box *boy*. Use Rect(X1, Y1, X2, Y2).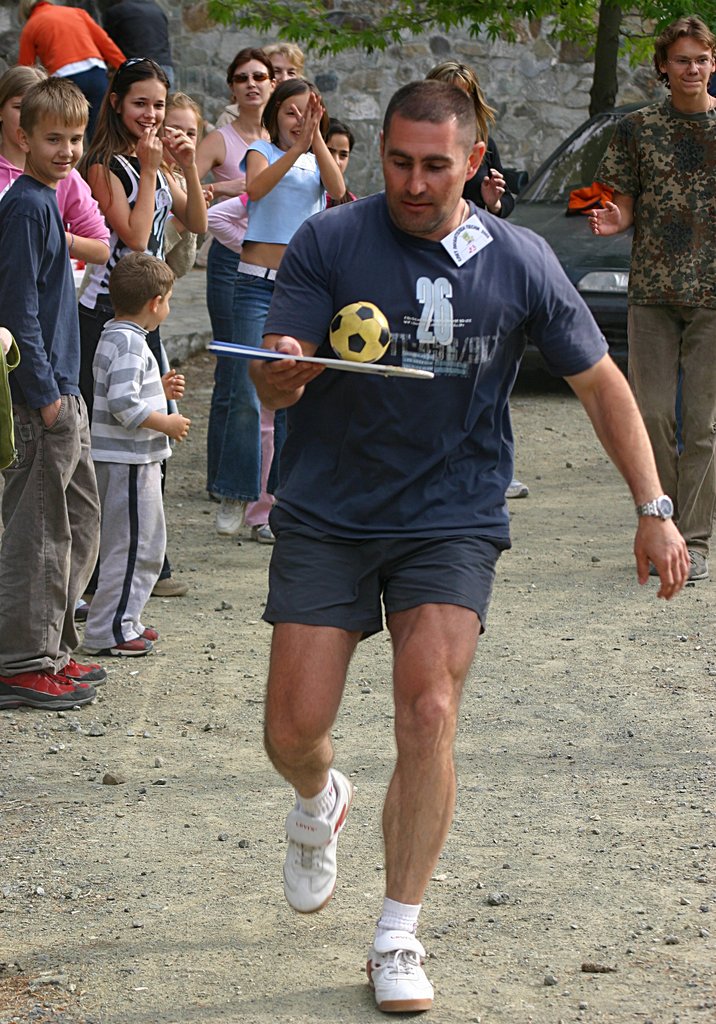
Rect(0, 82, 116, 709).
